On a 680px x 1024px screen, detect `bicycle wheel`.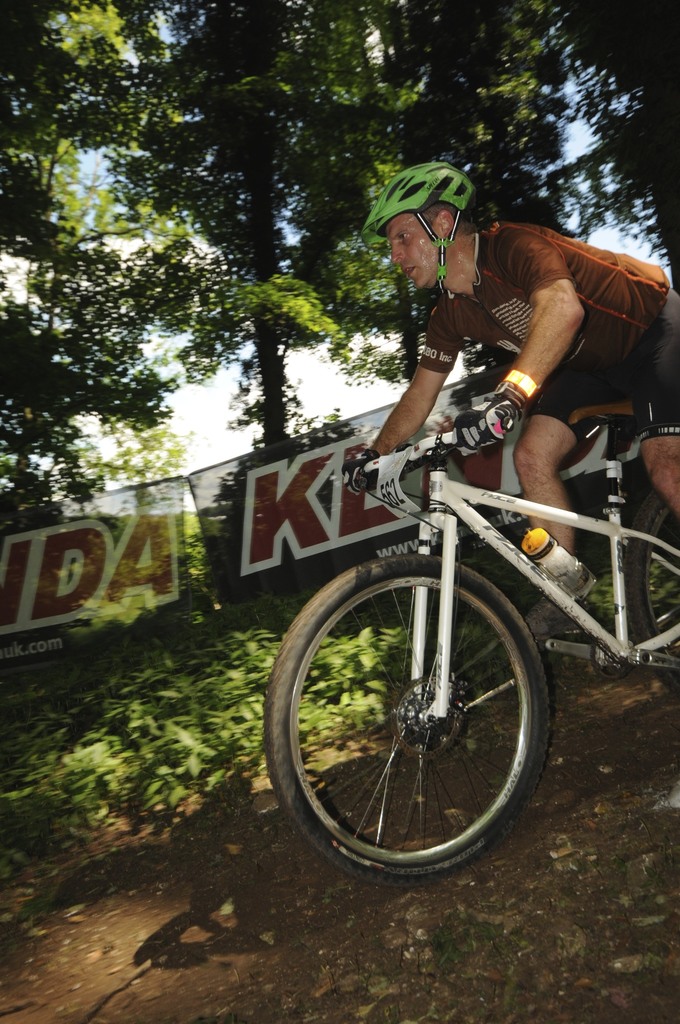
(626,485,679,694).
